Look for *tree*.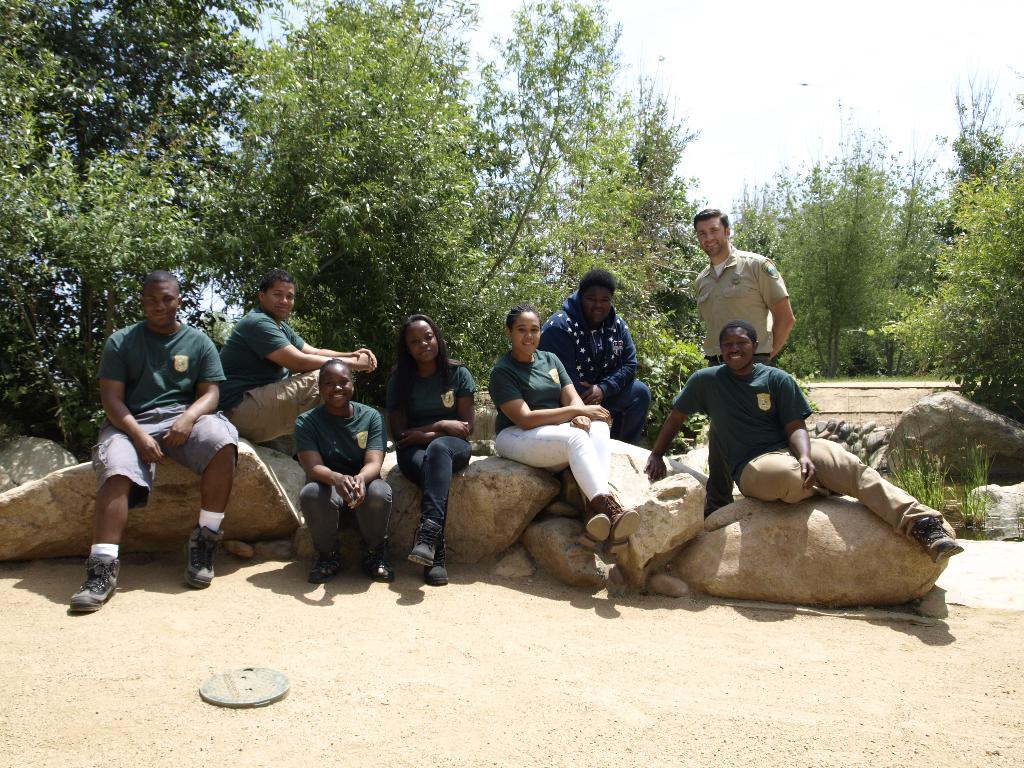
Found: box(476, 0, 711, 362).
